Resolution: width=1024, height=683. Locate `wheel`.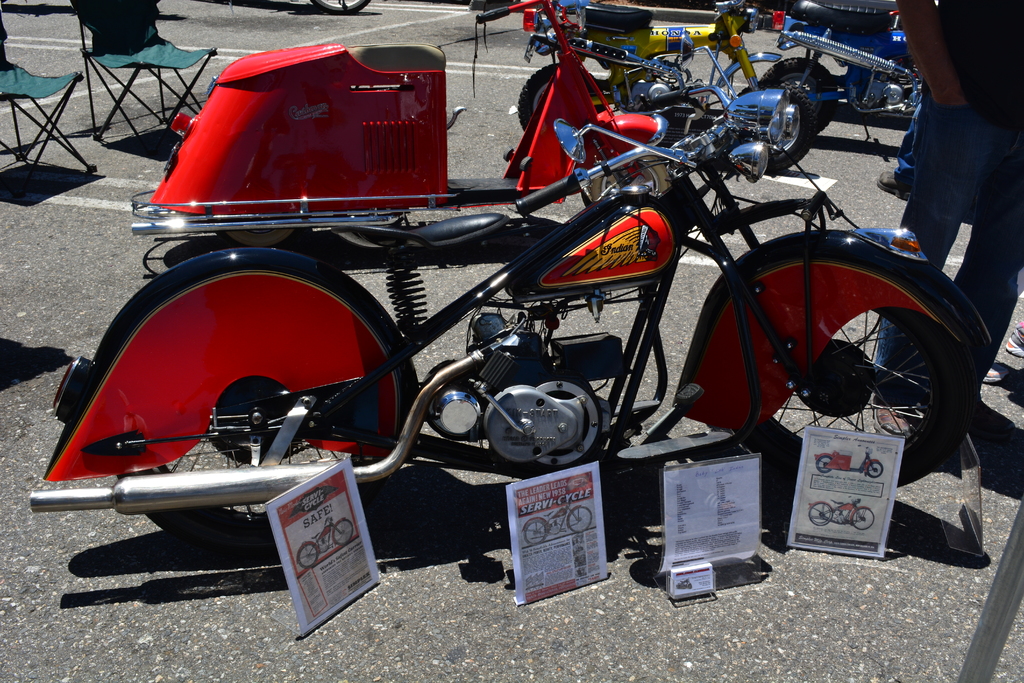
[x1=741, y1=78, x2=817, y2=168].
